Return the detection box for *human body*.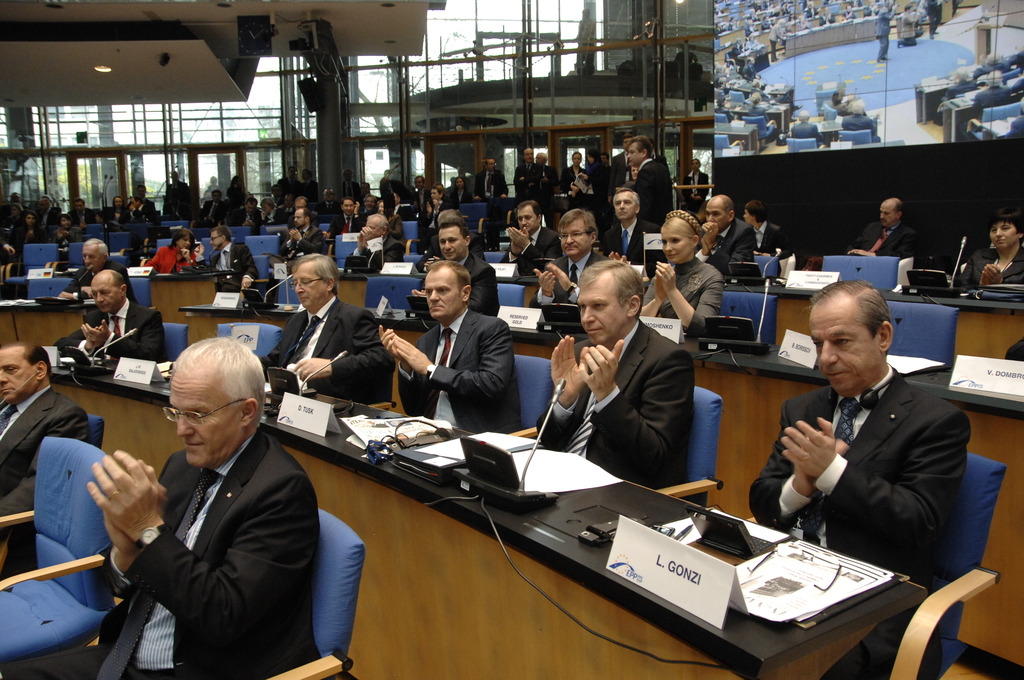
detection(843, 101, 878, 136).
